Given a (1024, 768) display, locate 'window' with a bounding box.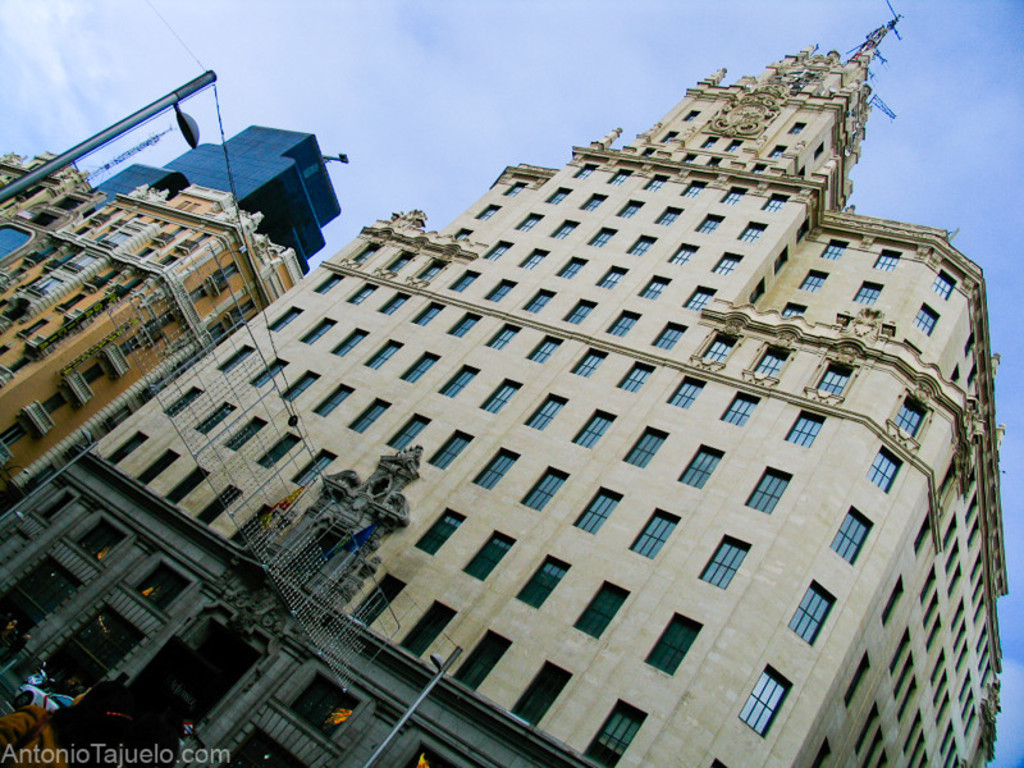
Located: (x1=827, y1=503, x2=876, y2=570).
